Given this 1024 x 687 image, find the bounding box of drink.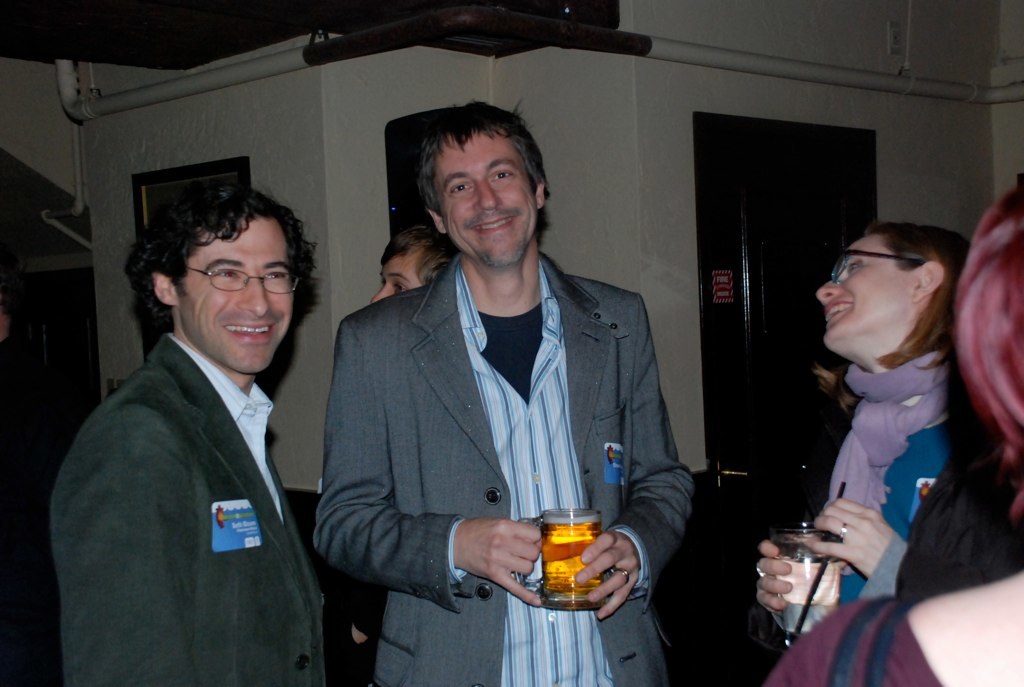
x1=766 y1=531 x2=845 y2=650.
